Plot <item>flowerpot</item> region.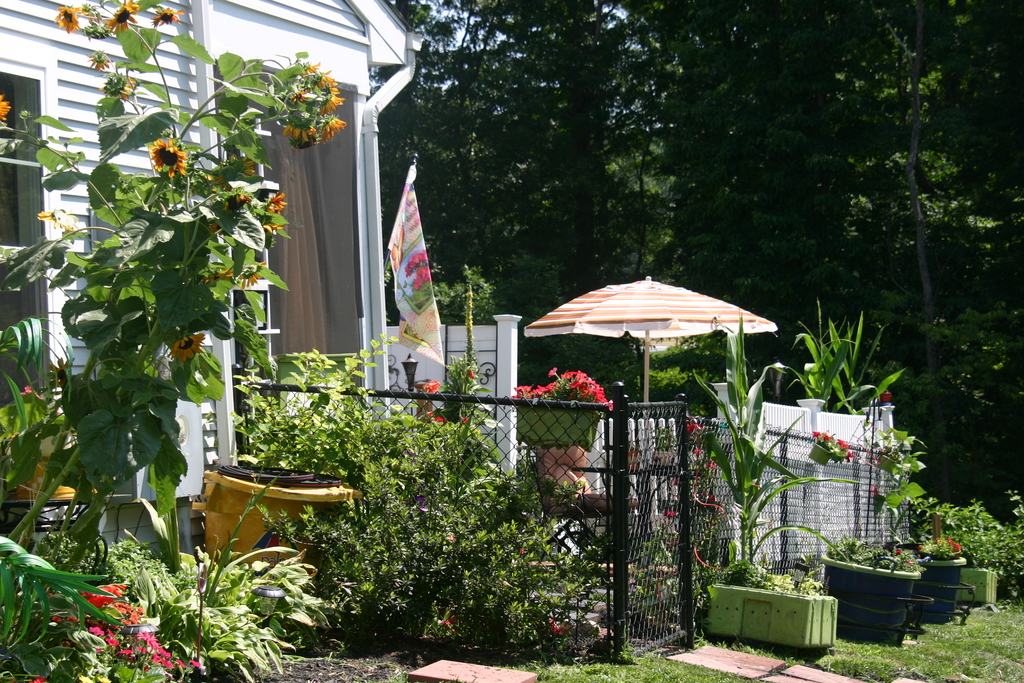
Plotted at select_region(6, 434, 92, 503).
